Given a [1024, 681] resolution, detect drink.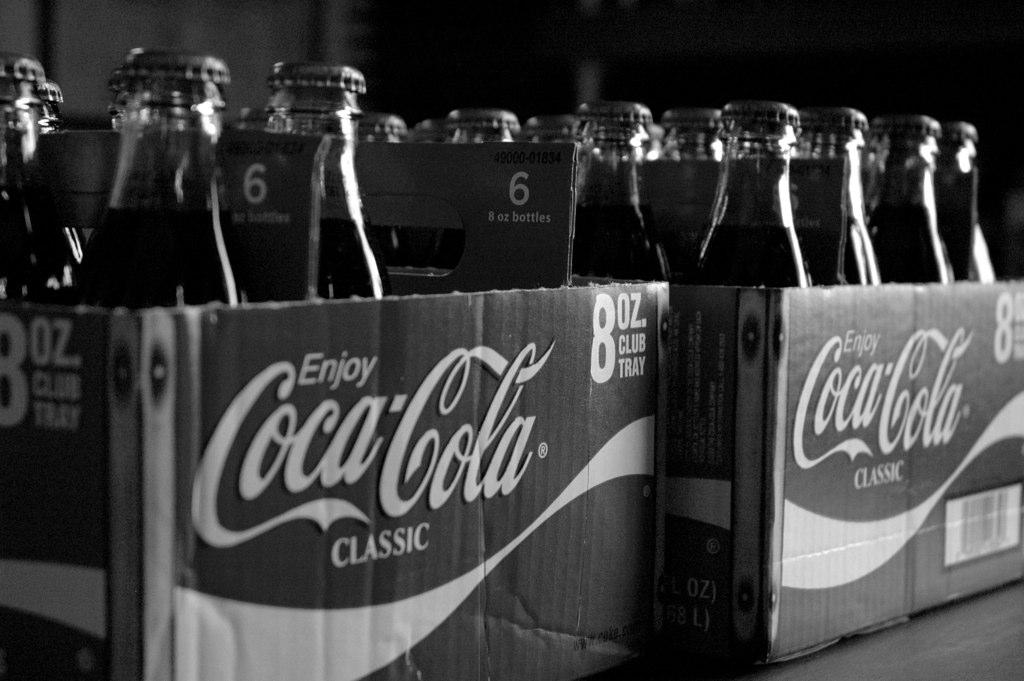
left=567, top=205, right=658, bottom=275.
